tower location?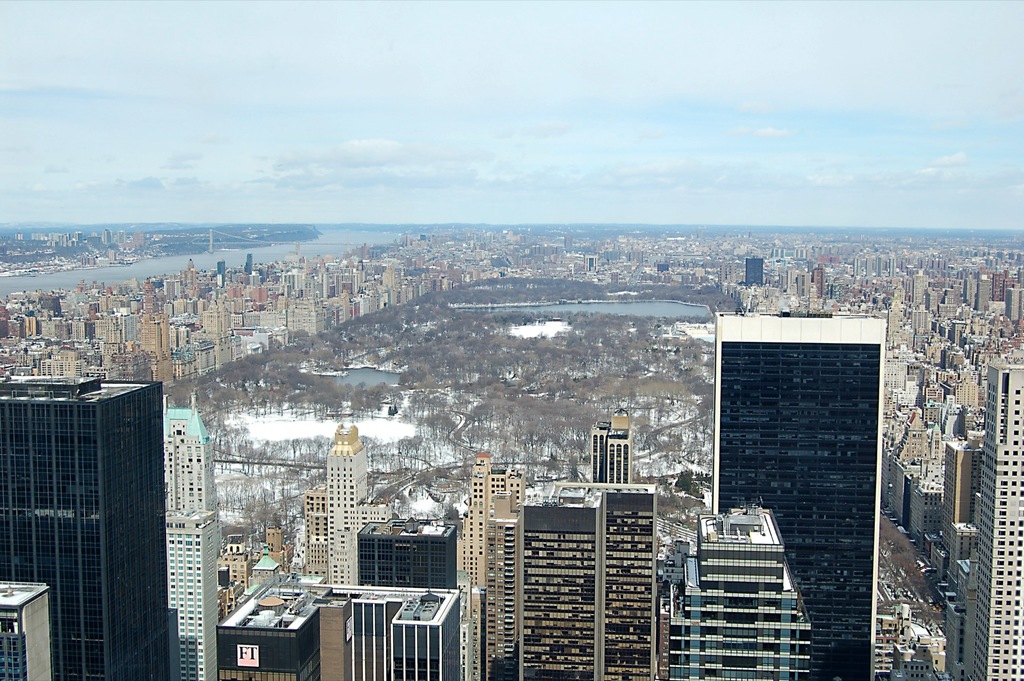
left=327, top=424, right=372, bottom=586
